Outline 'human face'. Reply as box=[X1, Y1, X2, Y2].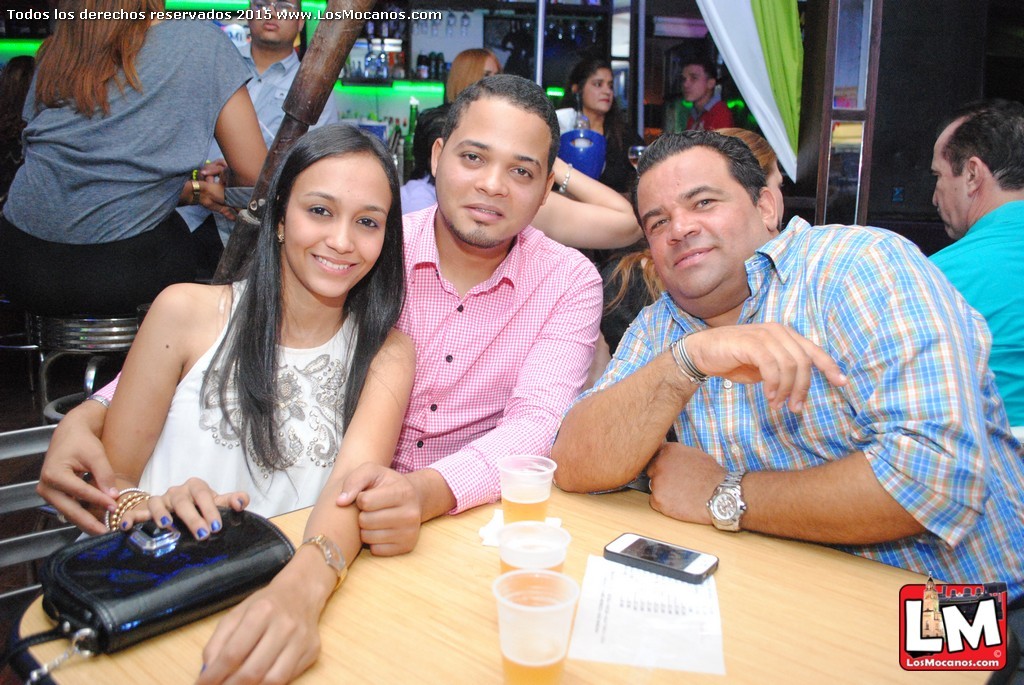
box=[440, 97, 549, 249].
